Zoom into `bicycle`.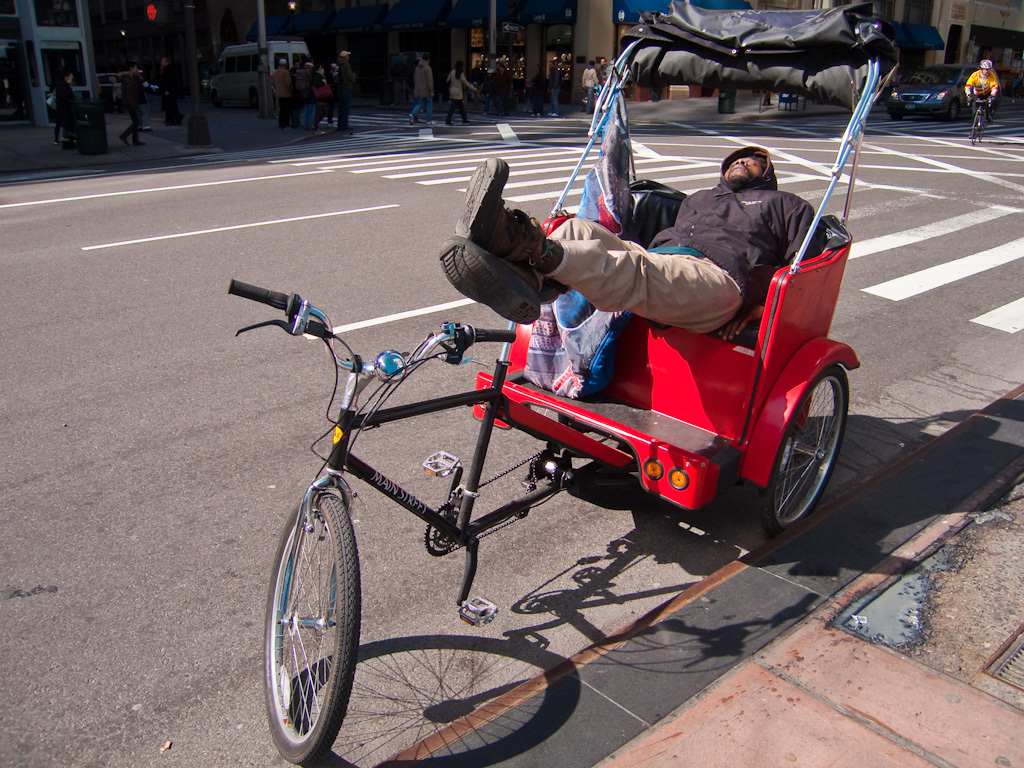
Zoom target: 965:92:995:146.
